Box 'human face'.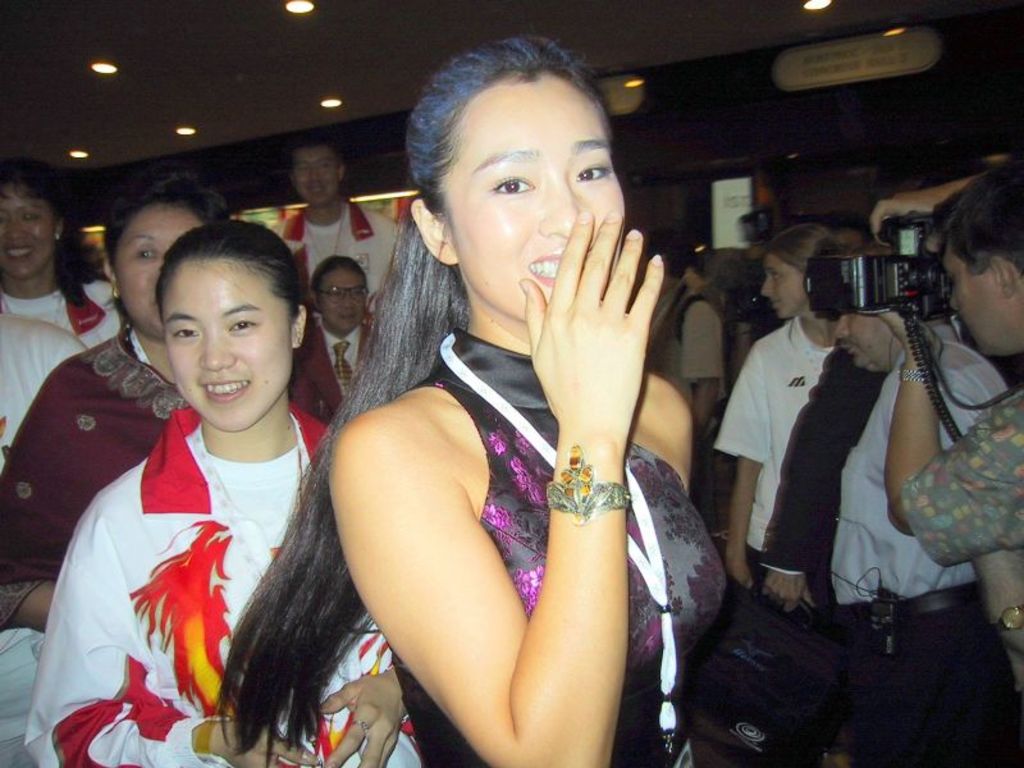
region(762, 253, 804, 315).
